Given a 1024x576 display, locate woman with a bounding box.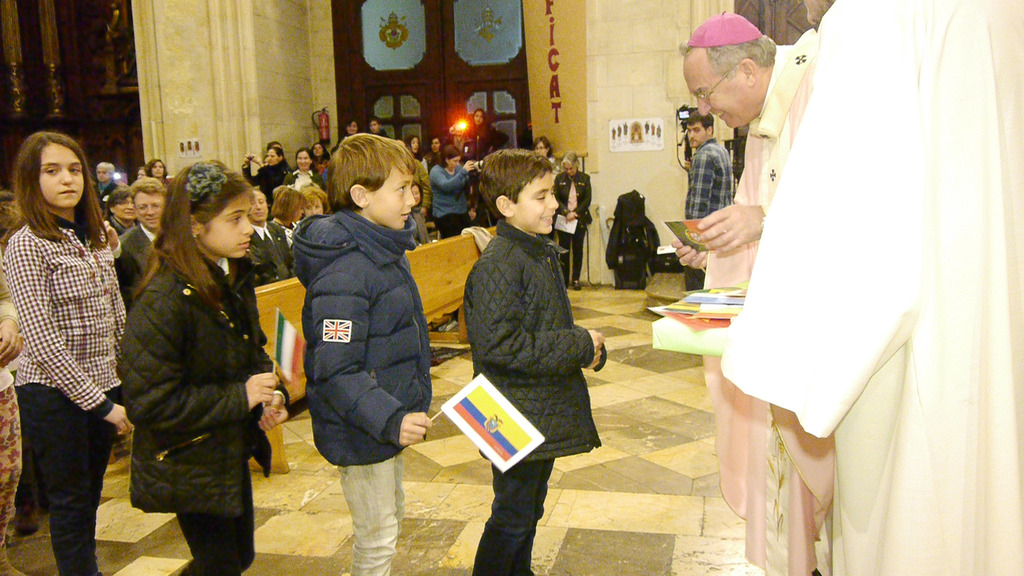
Located: Rect(246, 147, 286, 204).
